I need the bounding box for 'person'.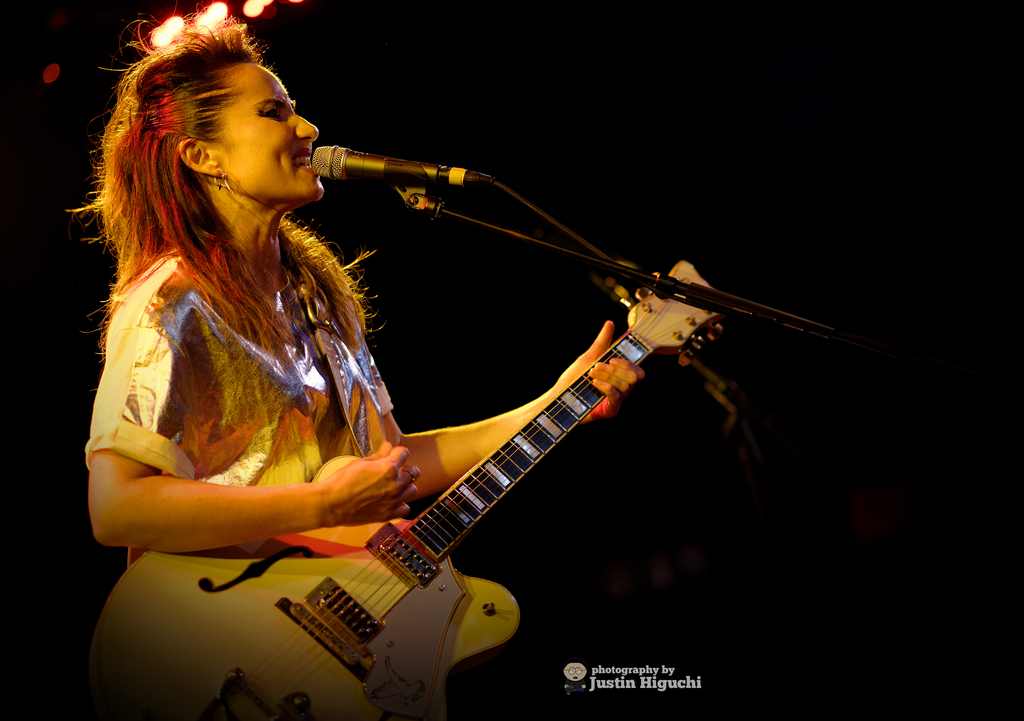
Here it is: 85, 19, 650, 550.
